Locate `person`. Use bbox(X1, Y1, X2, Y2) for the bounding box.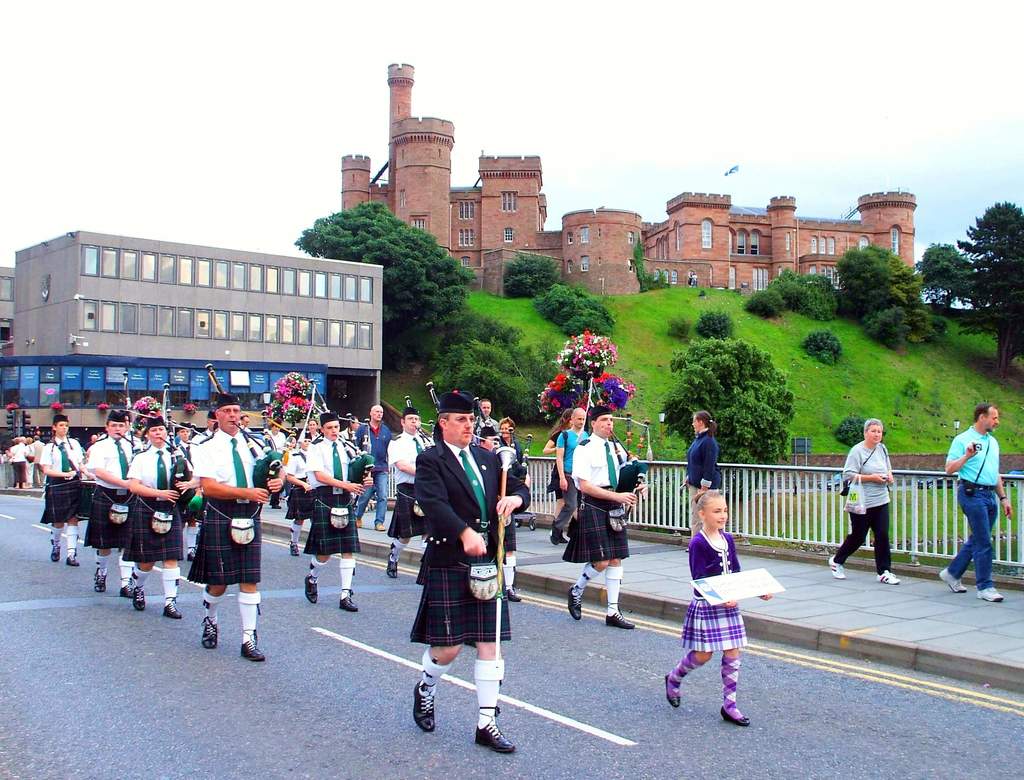
bbox(547, 408, 595, 546).
